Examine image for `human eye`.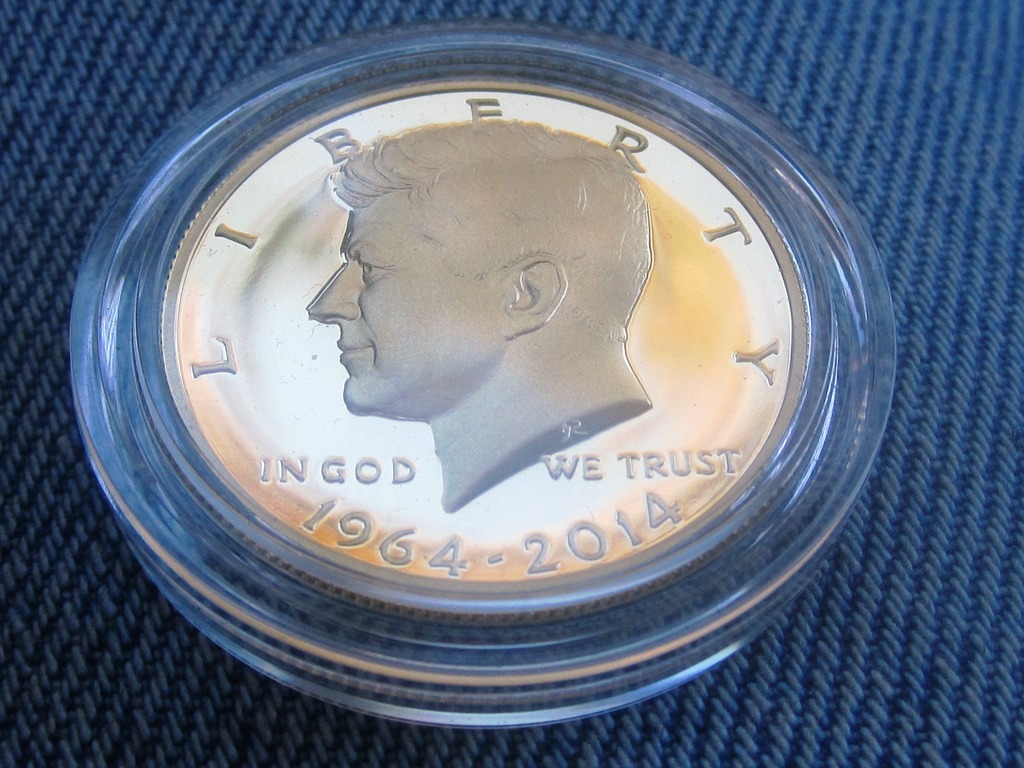
Examination result: left=360, top=260, right=380, bottom=280.
